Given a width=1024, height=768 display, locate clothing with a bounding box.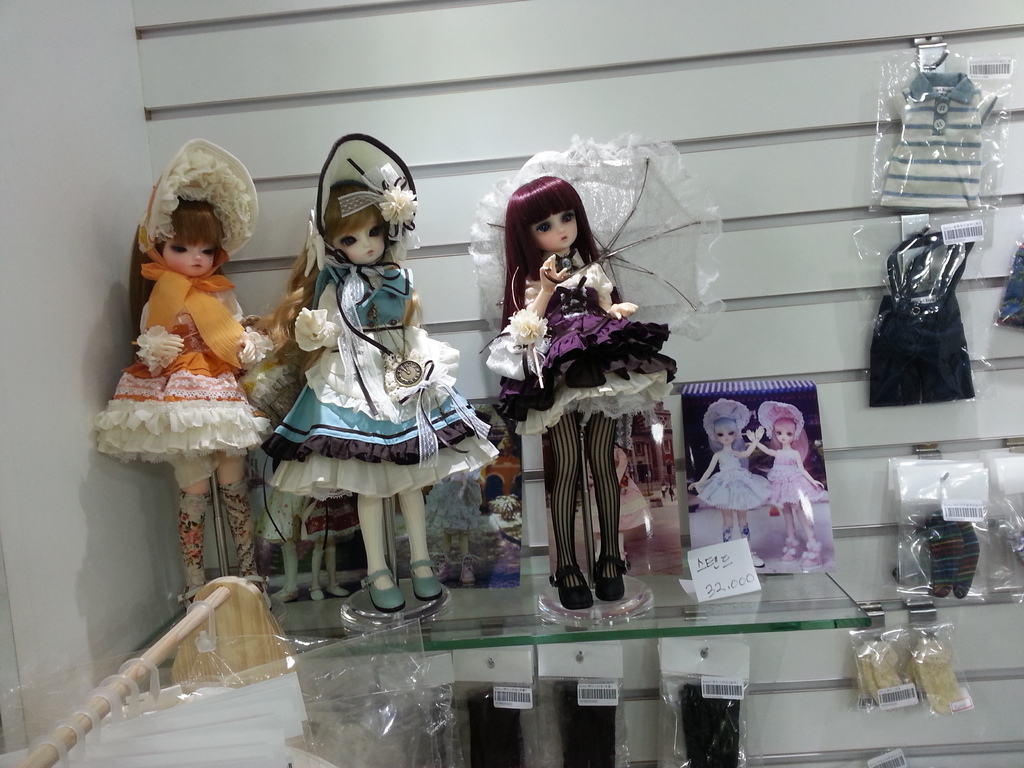
Located: locate(134, 131, 255, 256).
